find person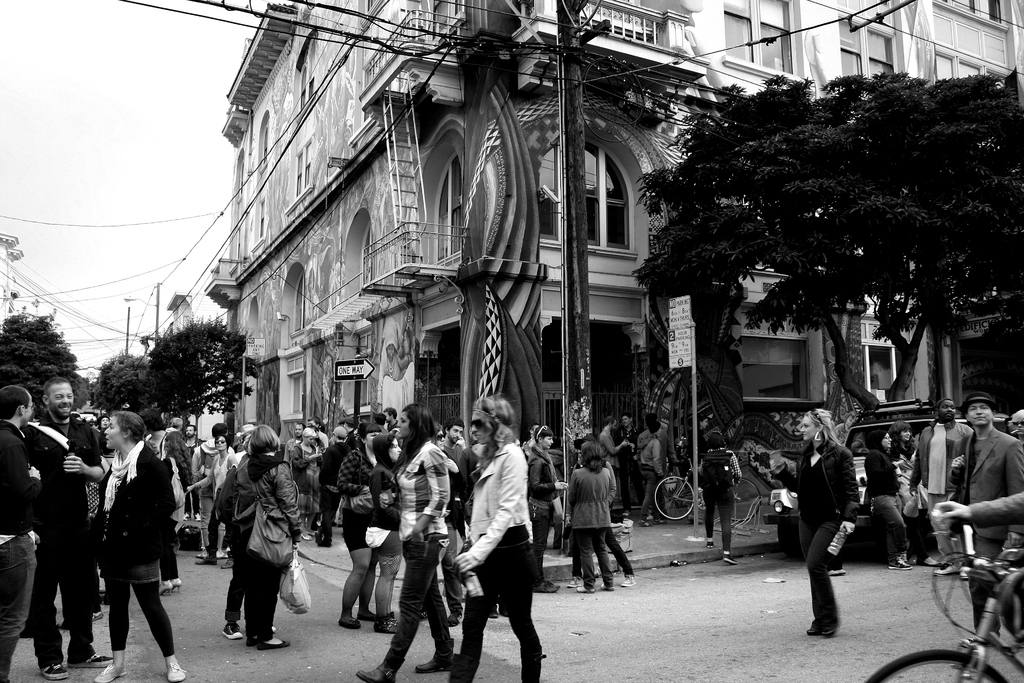
<box>24,375,113,679</box>
